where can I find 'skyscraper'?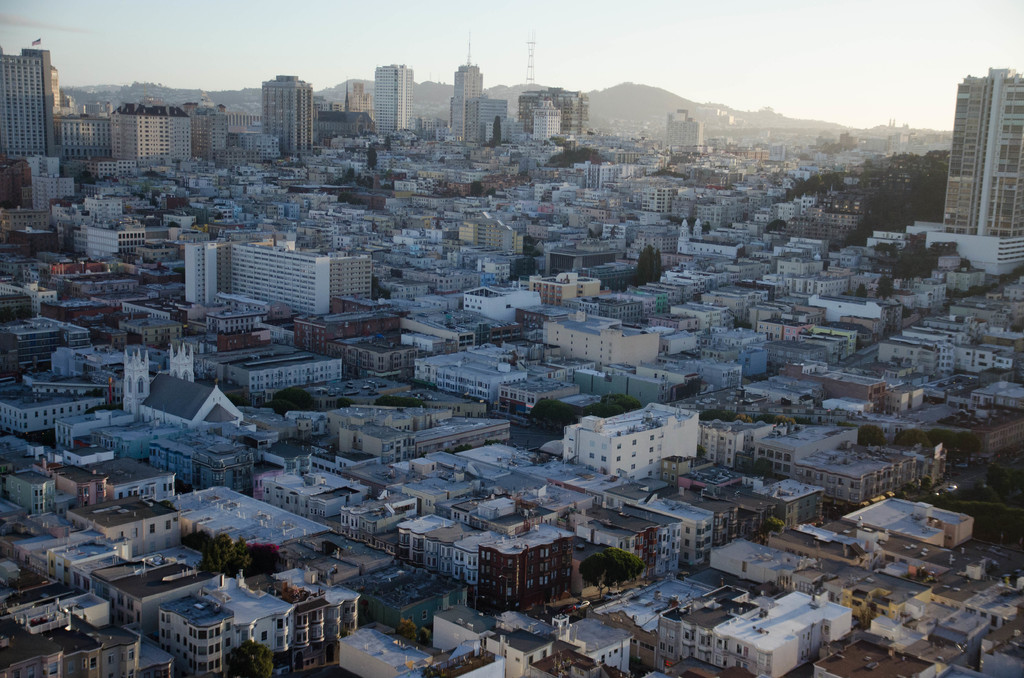
You can find it at select_region(373, 62, 417, 146).
